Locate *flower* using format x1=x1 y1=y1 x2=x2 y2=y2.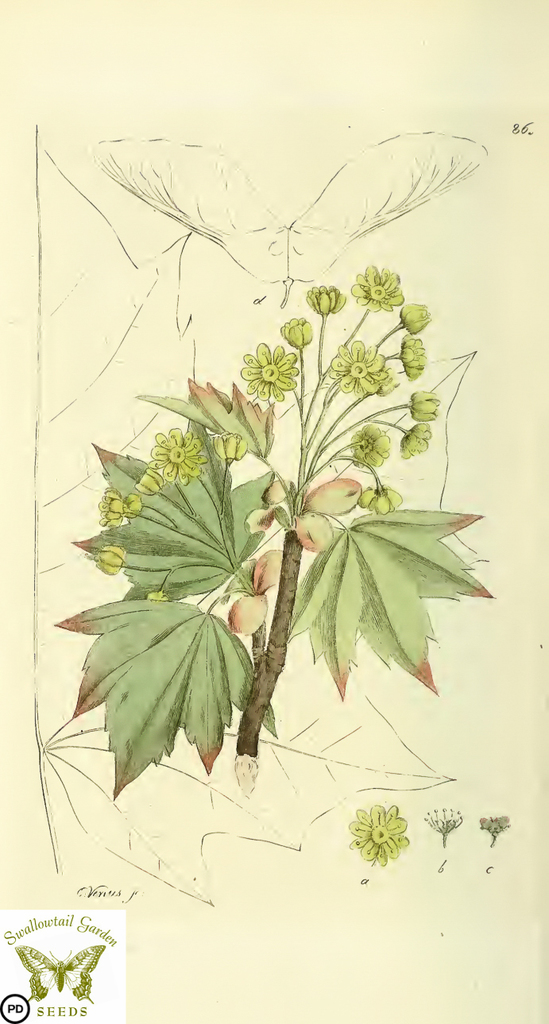
x1=394 y1=298 x2=431 y2=330.
